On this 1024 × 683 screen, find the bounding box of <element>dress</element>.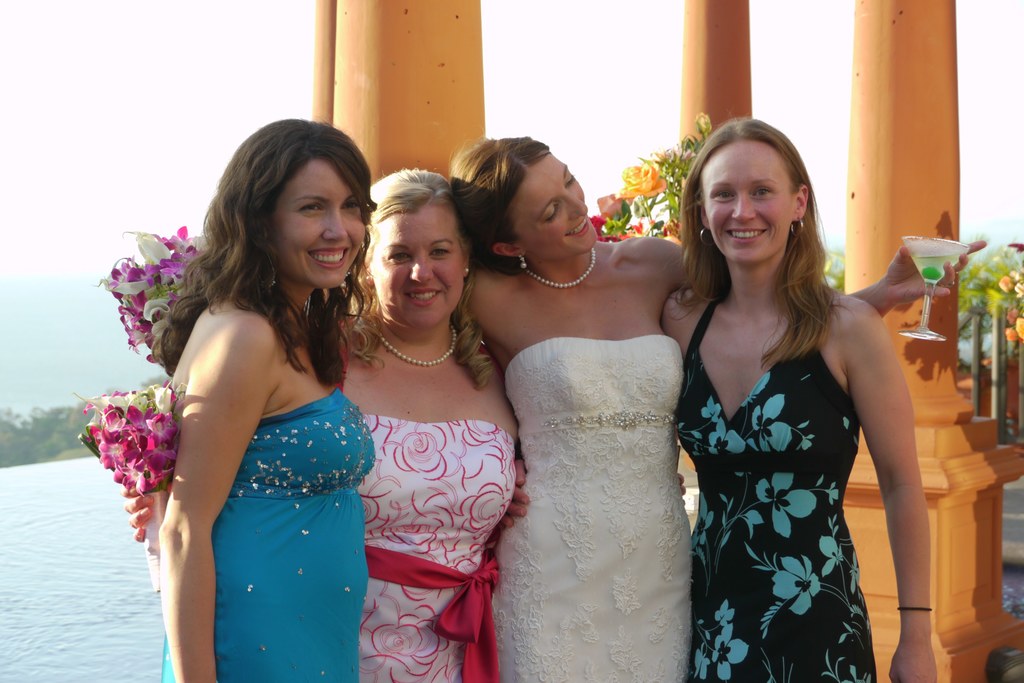
Bounding box: pyautogui.locateOnScreen(489, 335, 692, 682).
